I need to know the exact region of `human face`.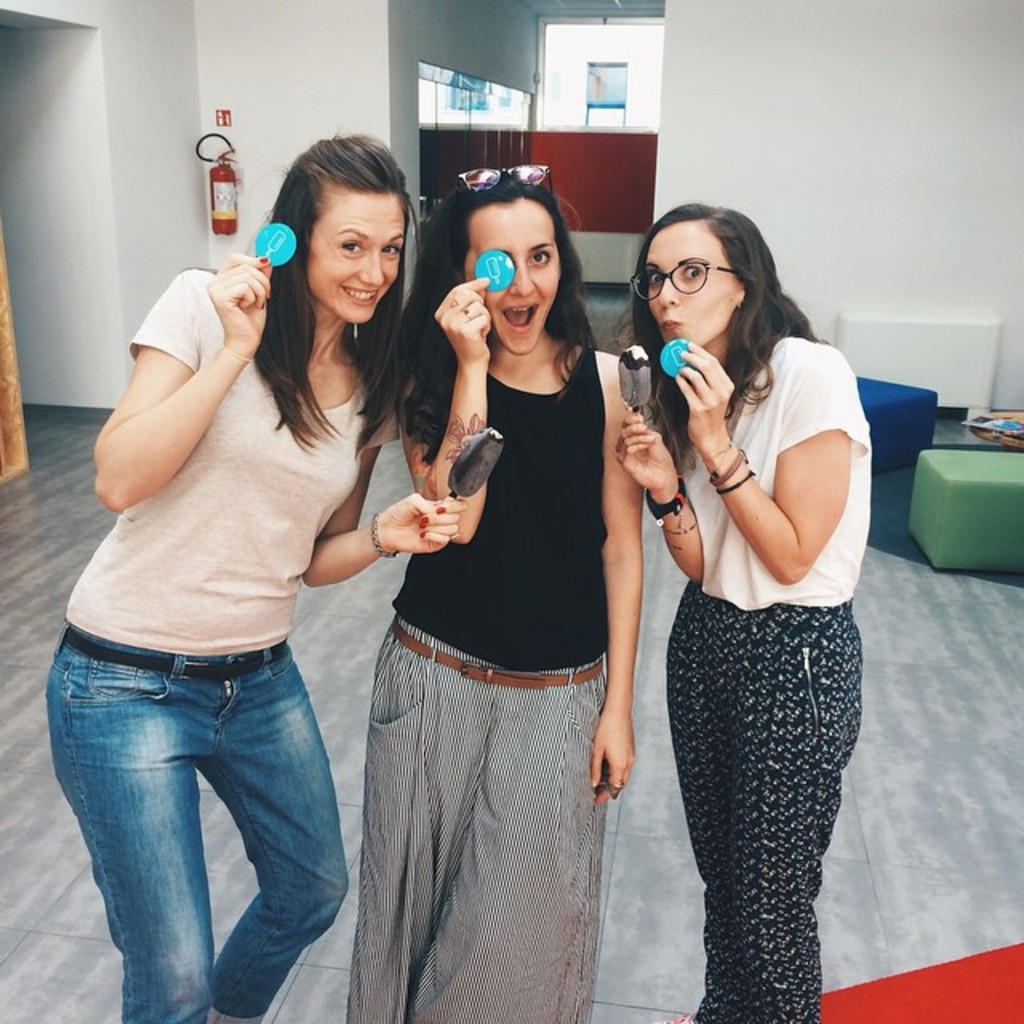
Region: crop(304, 189, 408, 322).
